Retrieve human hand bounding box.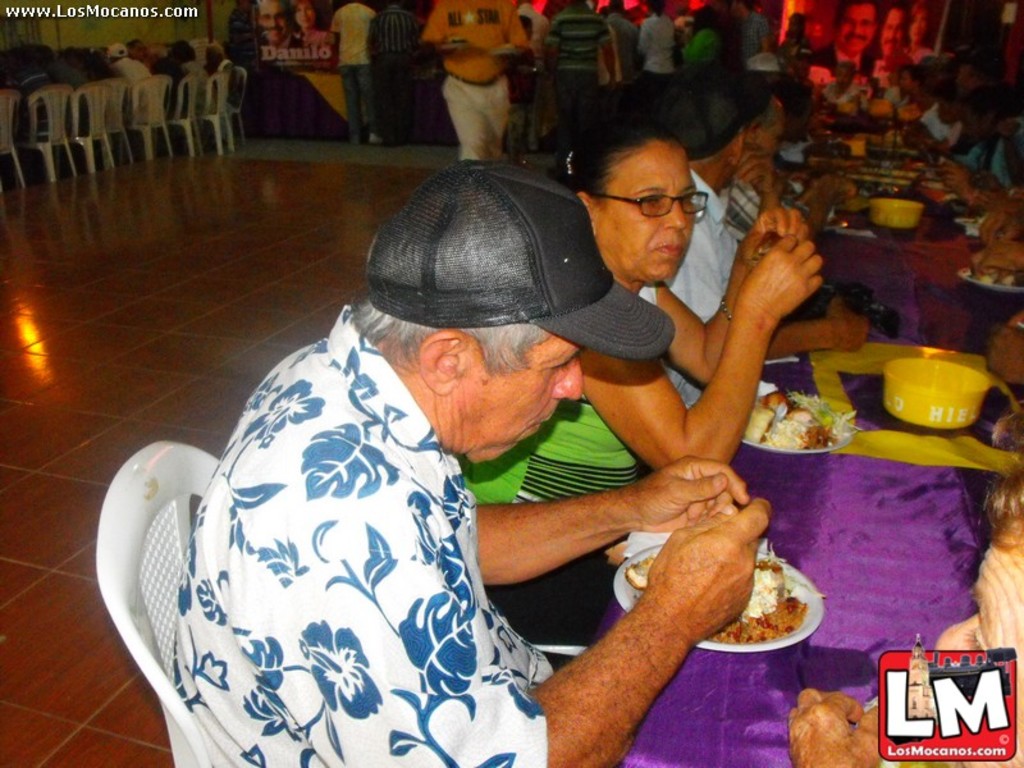
Bounding box: Rect(817, 175, 838, 195).
